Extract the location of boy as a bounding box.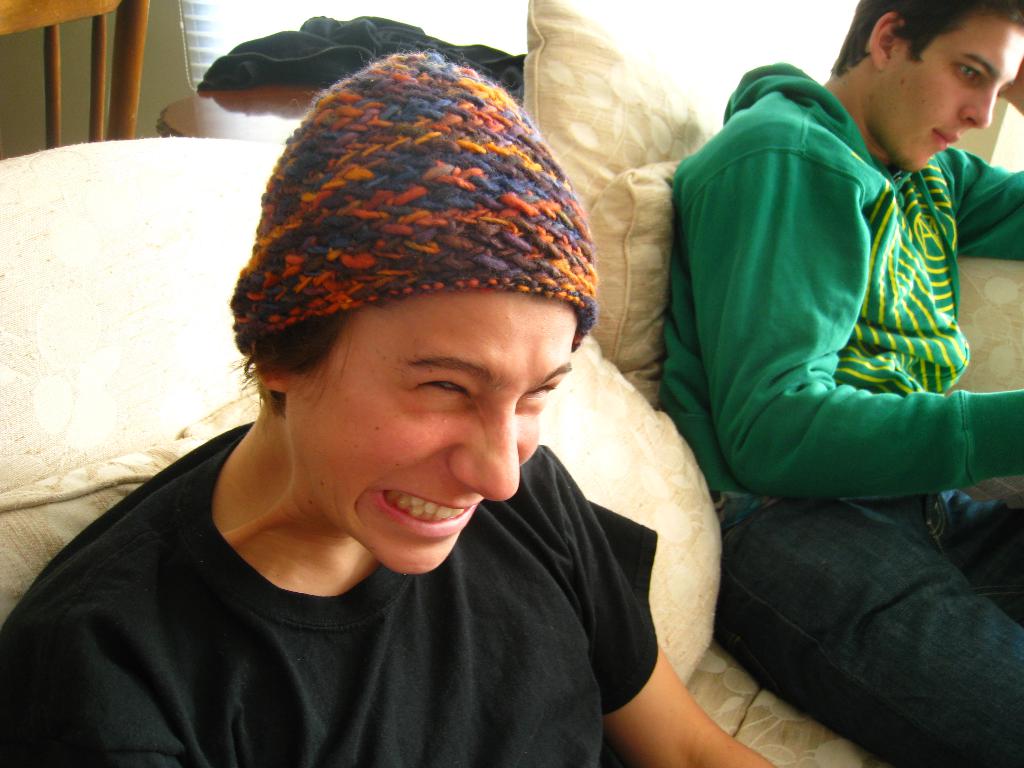
pyautogui.locateOnScreen(655, 0, 1023, 767).
